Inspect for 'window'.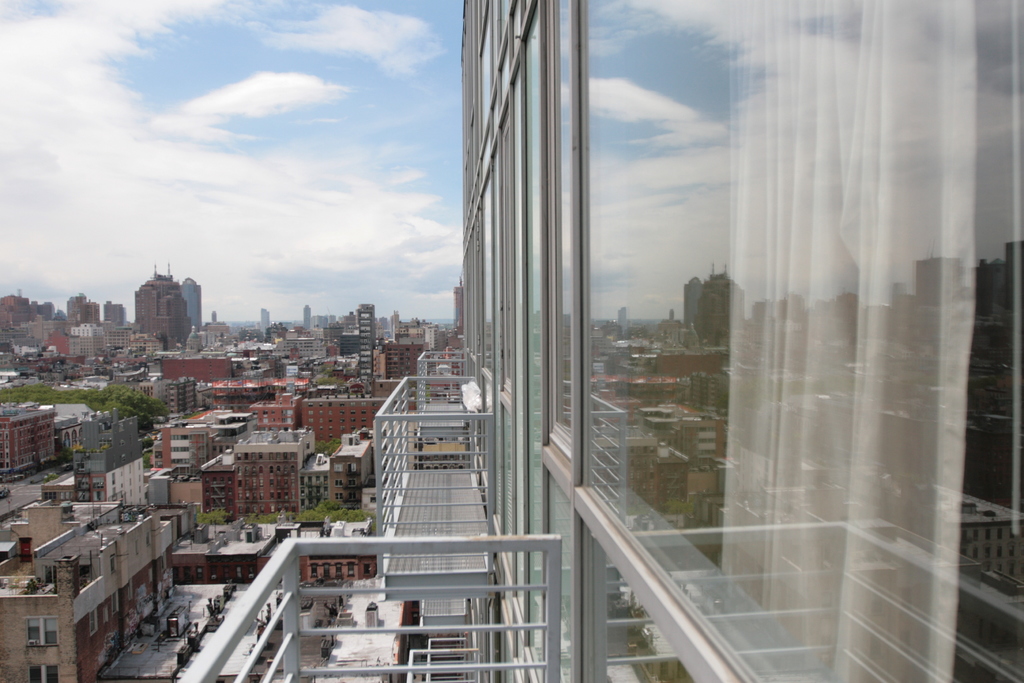
Inspection: (26,616,61,646).
